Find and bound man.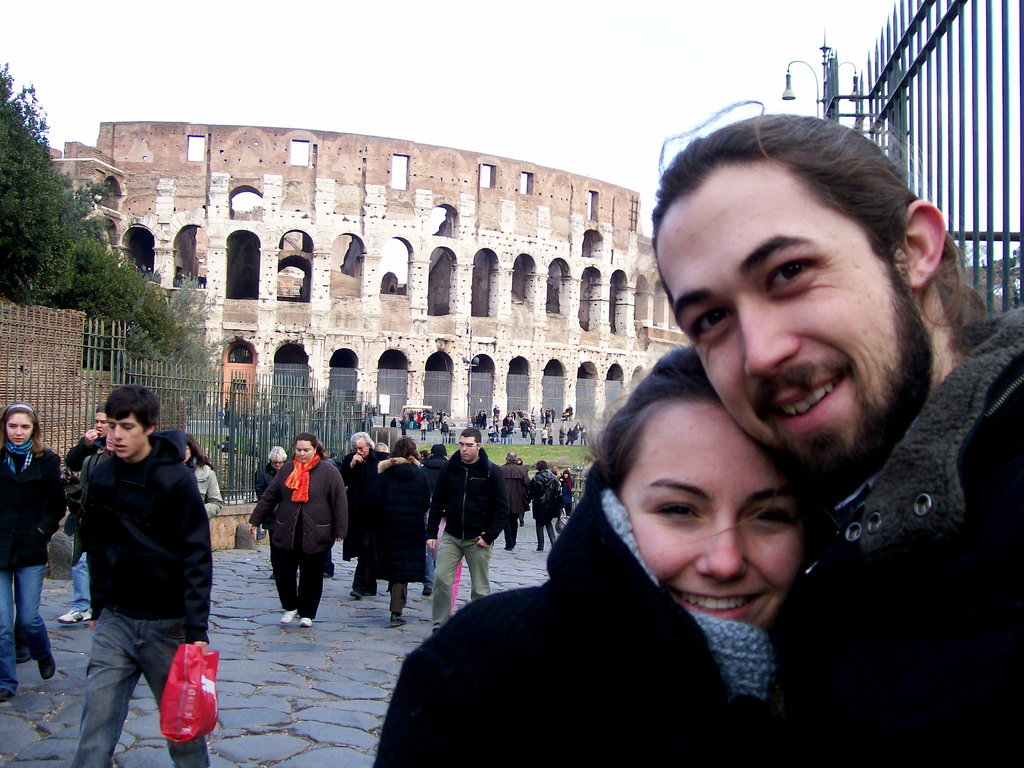
Bound: bbox=[531, 459, 564, 550].
